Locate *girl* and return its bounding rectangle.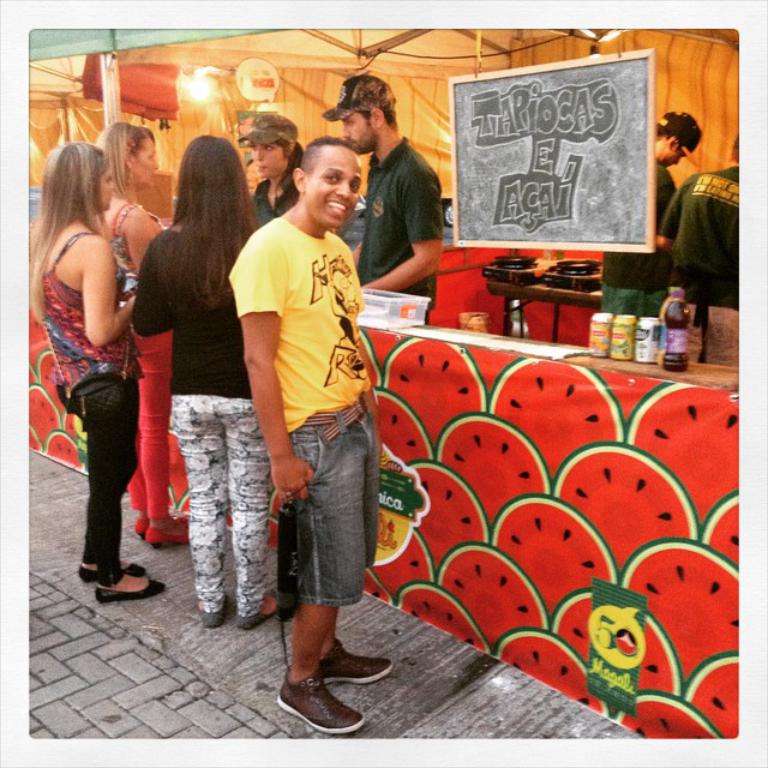
<bbox>126, 130, 292, 635</bbox>.
